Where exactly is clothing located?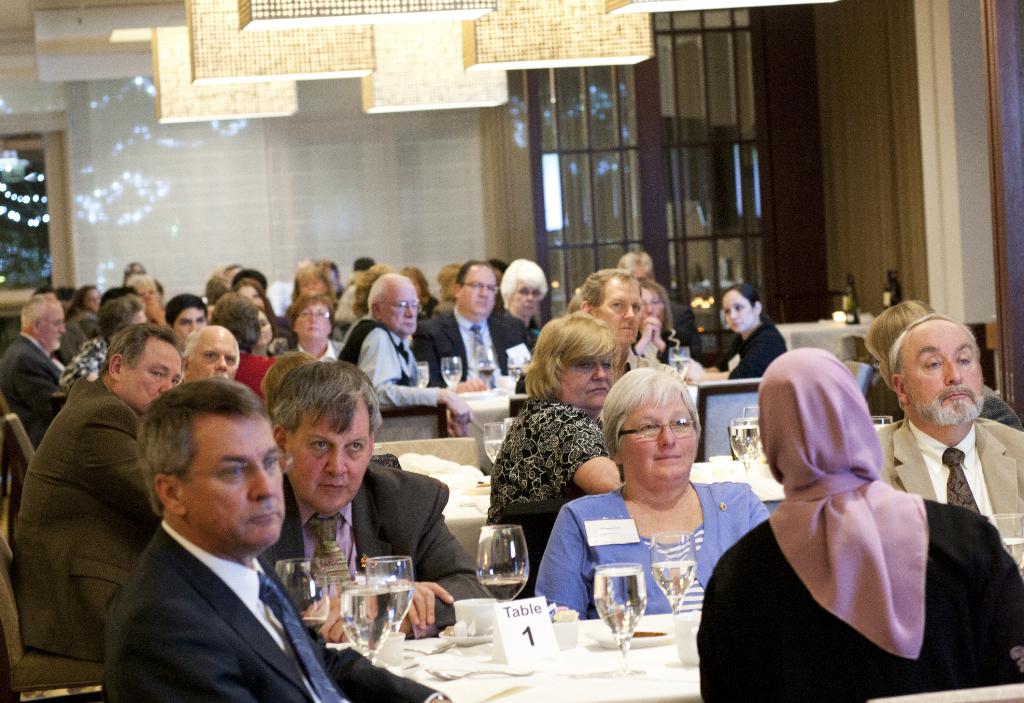
Its bounding box is bbox=(402, 308, 541, 388).
